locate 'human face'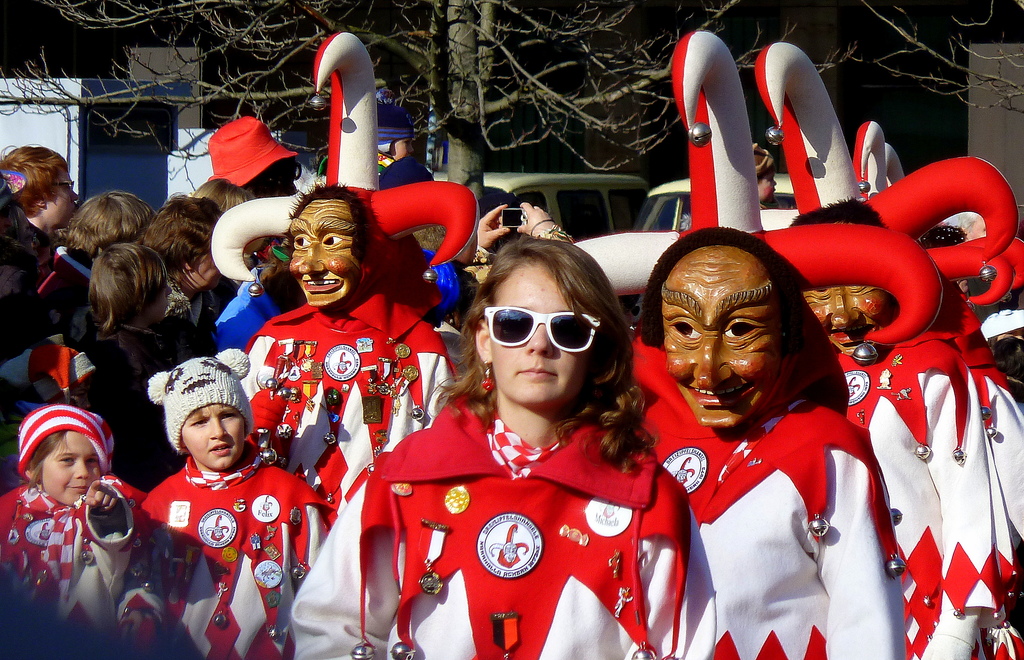
rect(280, 204, 359, 312)
